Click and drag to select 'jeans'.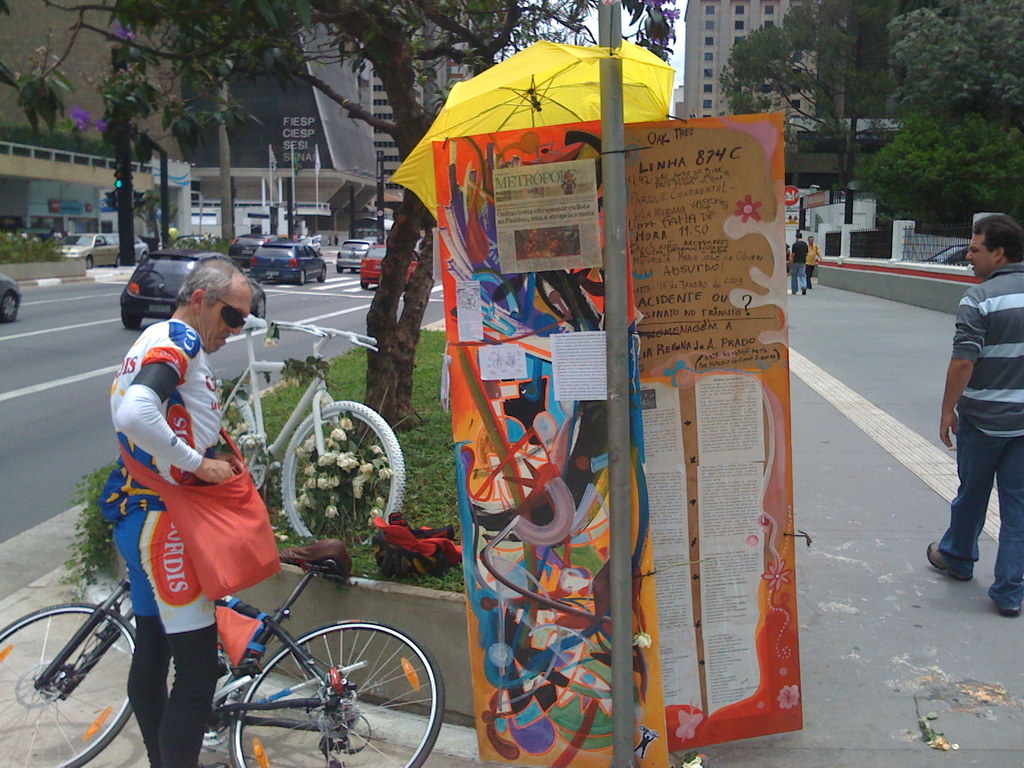
Selection: box=[940, 381, 1019, 607].
